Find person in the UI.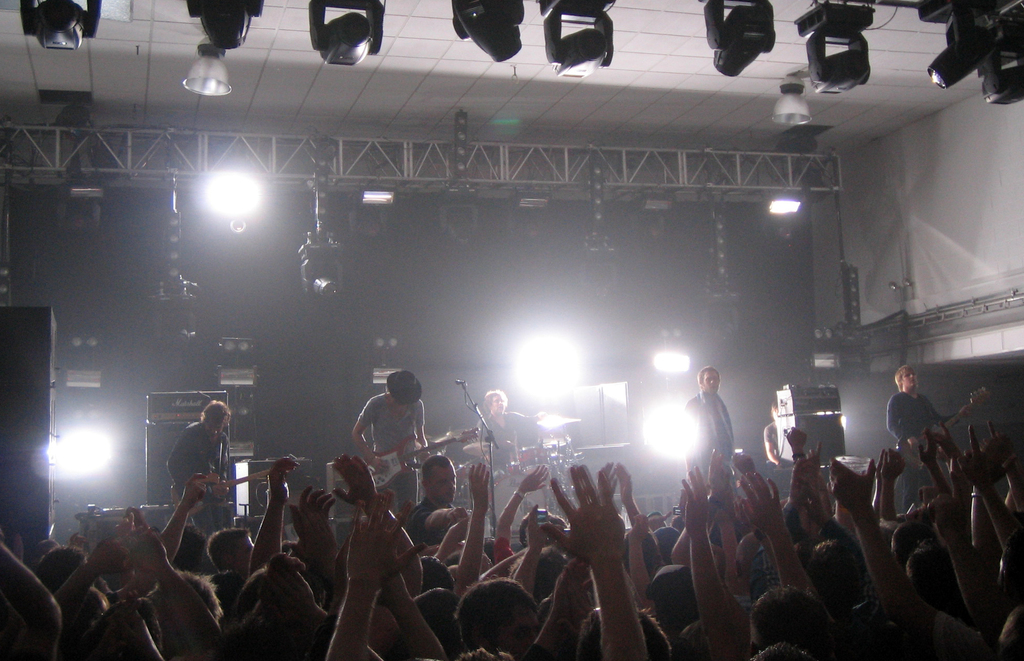
UI element at (884, 362, 981, 453).
